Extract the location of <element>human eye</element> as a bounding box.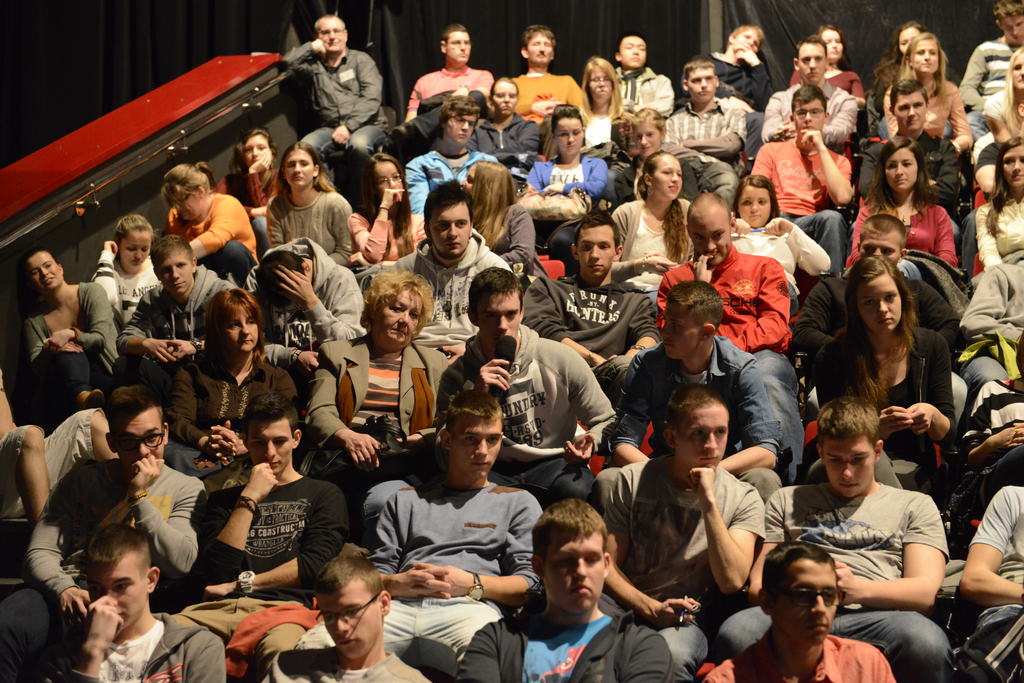
x1=230, y1=321, x2=238, y2=329.
